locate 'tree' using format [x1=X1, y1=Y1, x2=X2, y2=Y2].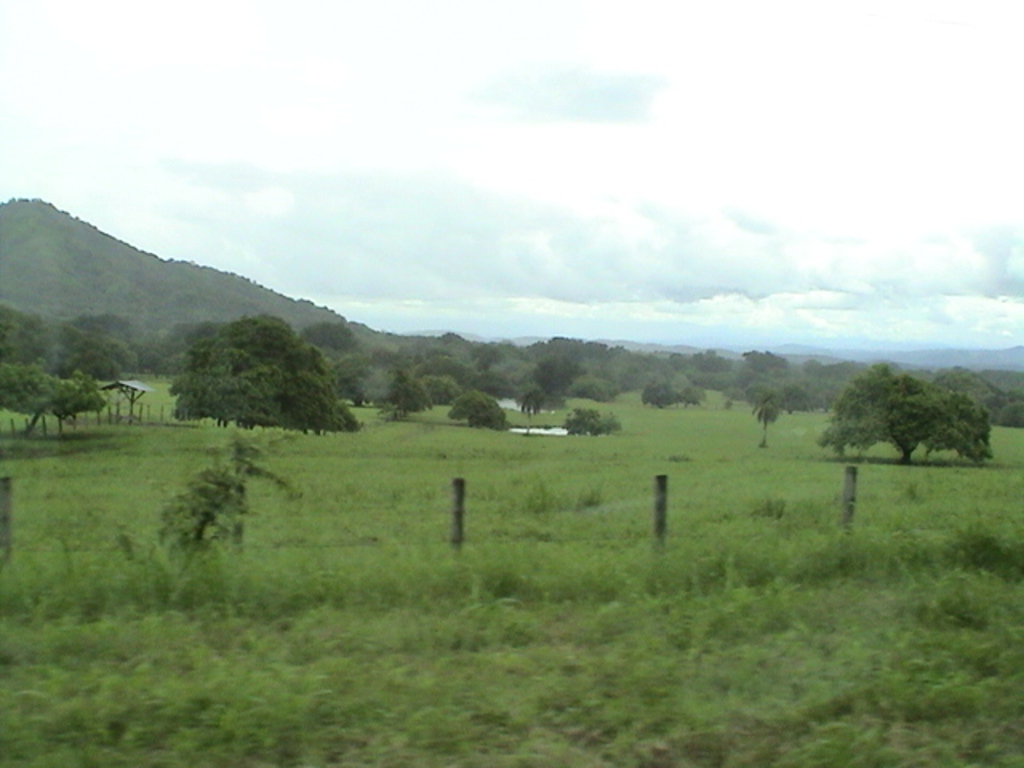
[x1=398, y1=373, x2=430, y2=406].
